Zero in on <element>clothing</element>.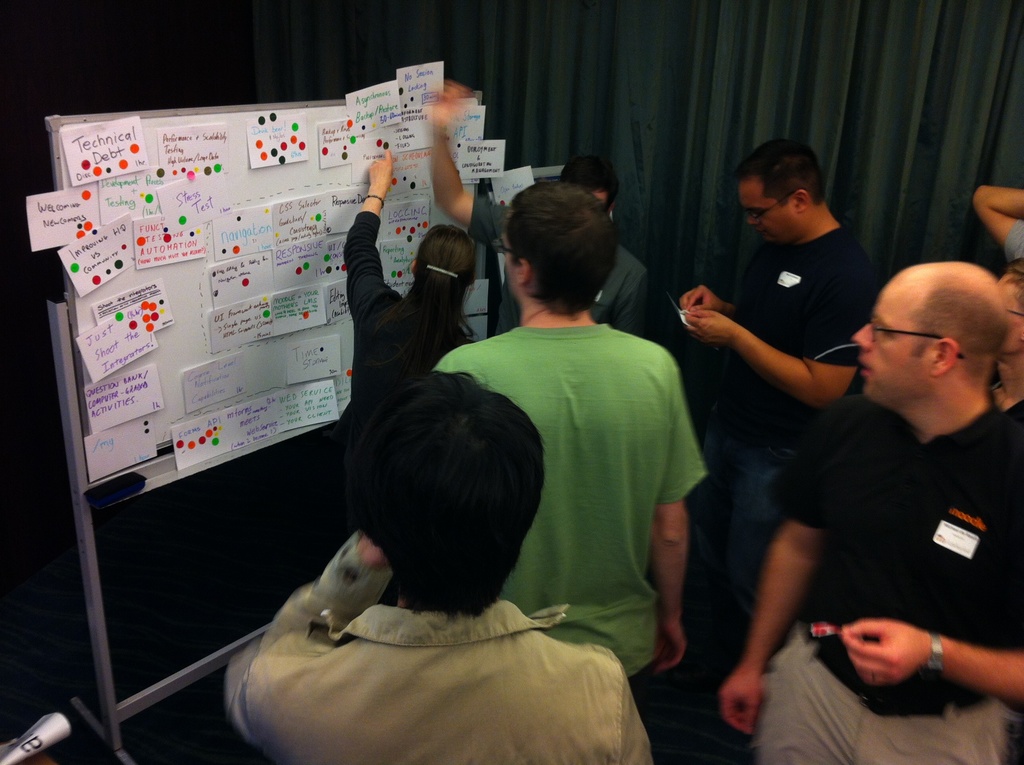
Zeroed in: detection(750, 388, 1023, 764).
